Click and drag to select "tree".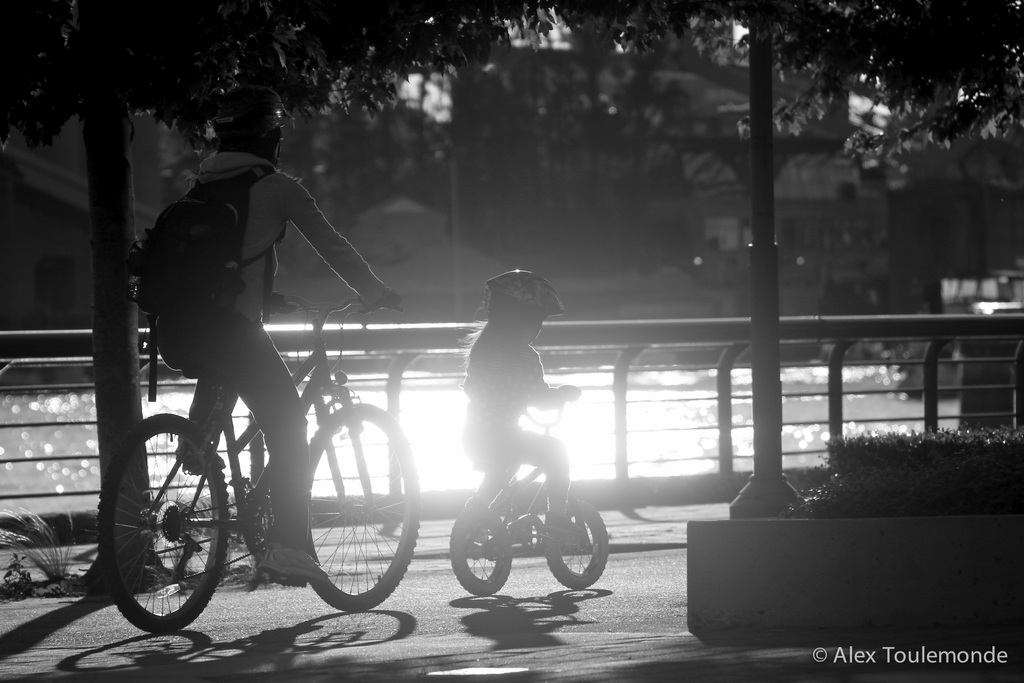
Selection: region(5, 0, 548, 580).
